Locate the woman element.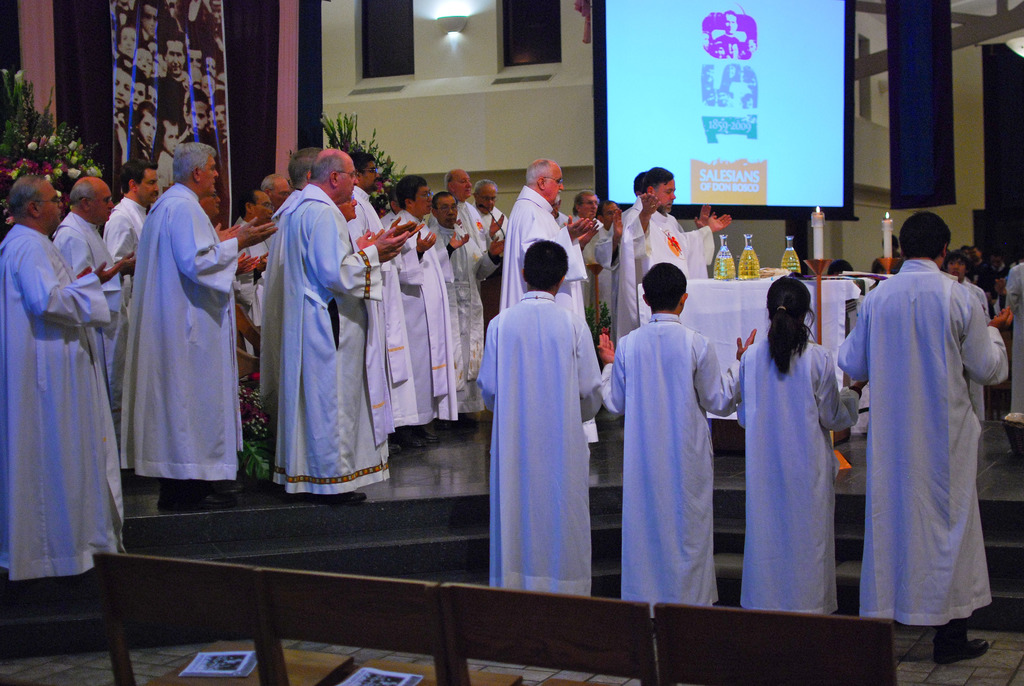
Element bbox: {"left": 739, "top": 270, "right": 831, "bottom": 610}.
